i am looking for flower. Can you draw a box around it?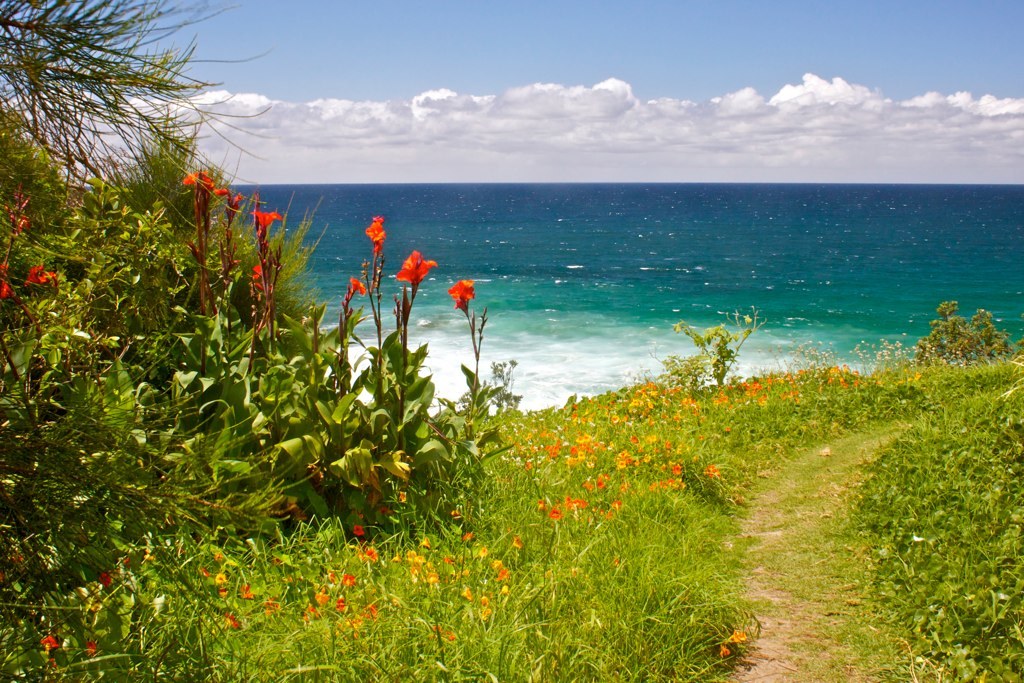
Sure, the bounding box is l=214, t=552, r=225, b=560.
